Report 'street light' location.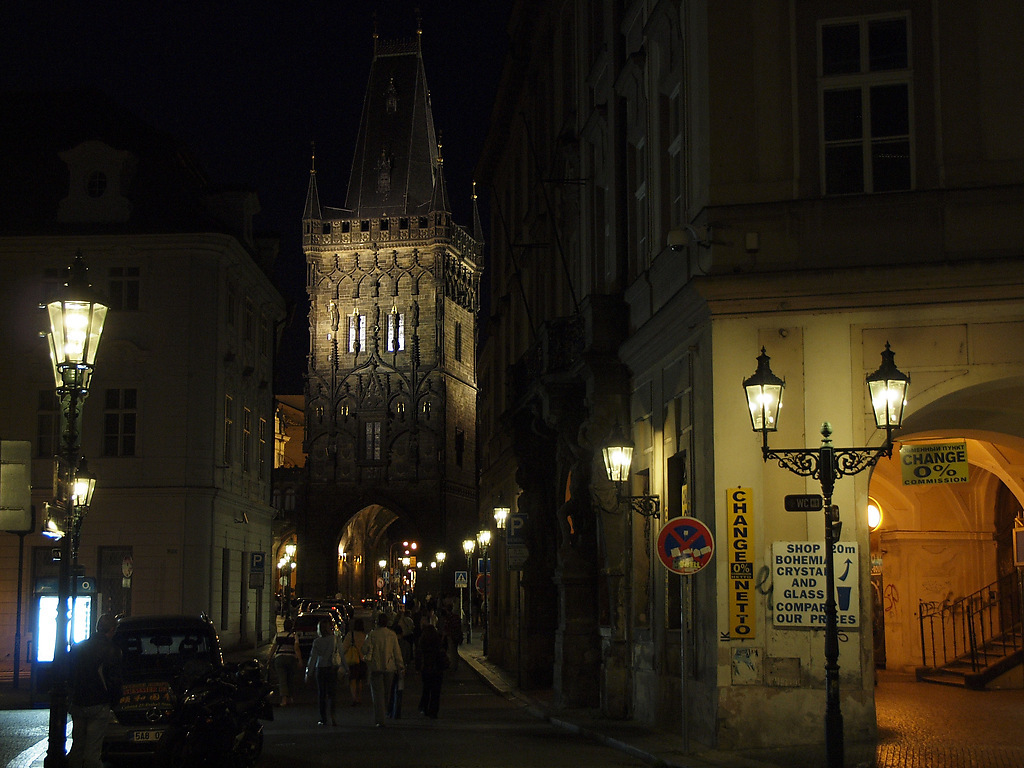
Report: x1=432 y1=547 x2=448 y2=596.
